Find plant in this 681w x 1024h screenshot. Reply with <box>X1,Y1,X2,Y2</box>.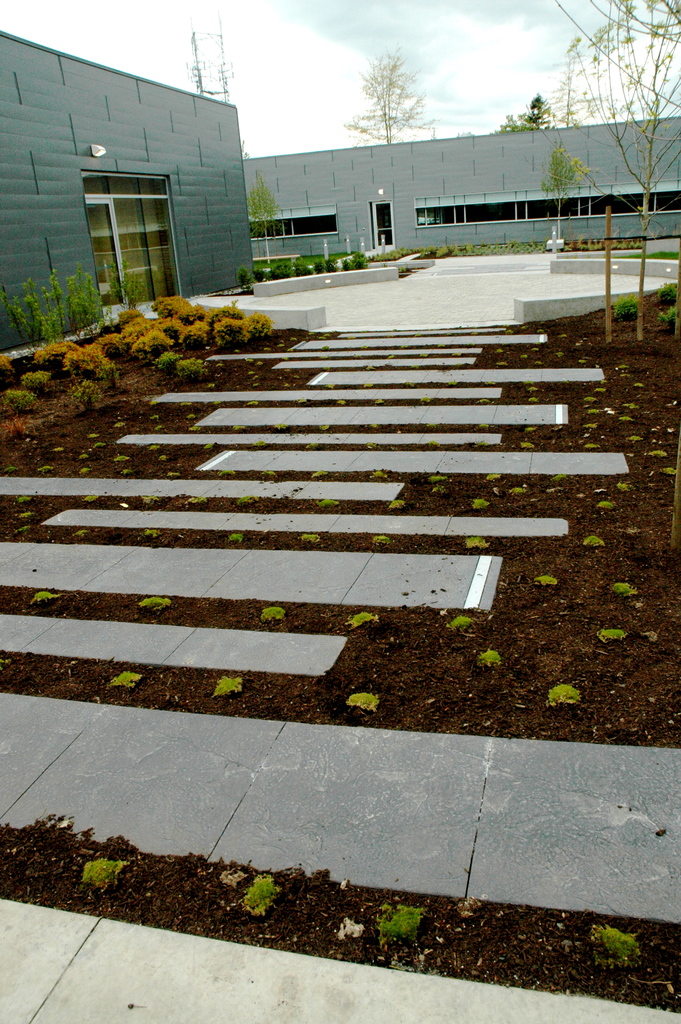
<box>455,536,498,552</box>.
